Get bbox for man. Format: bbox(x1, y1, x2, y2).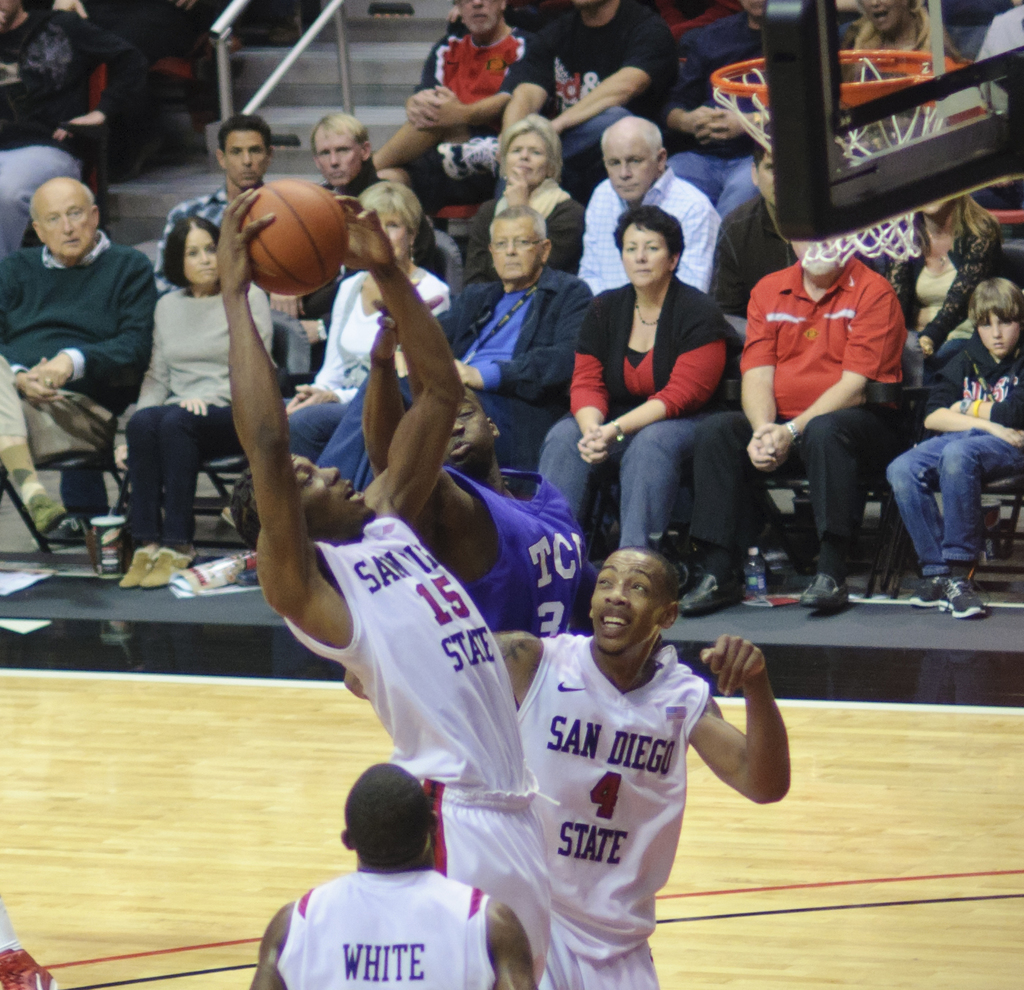
bbox(340, 546, 796, 989).
